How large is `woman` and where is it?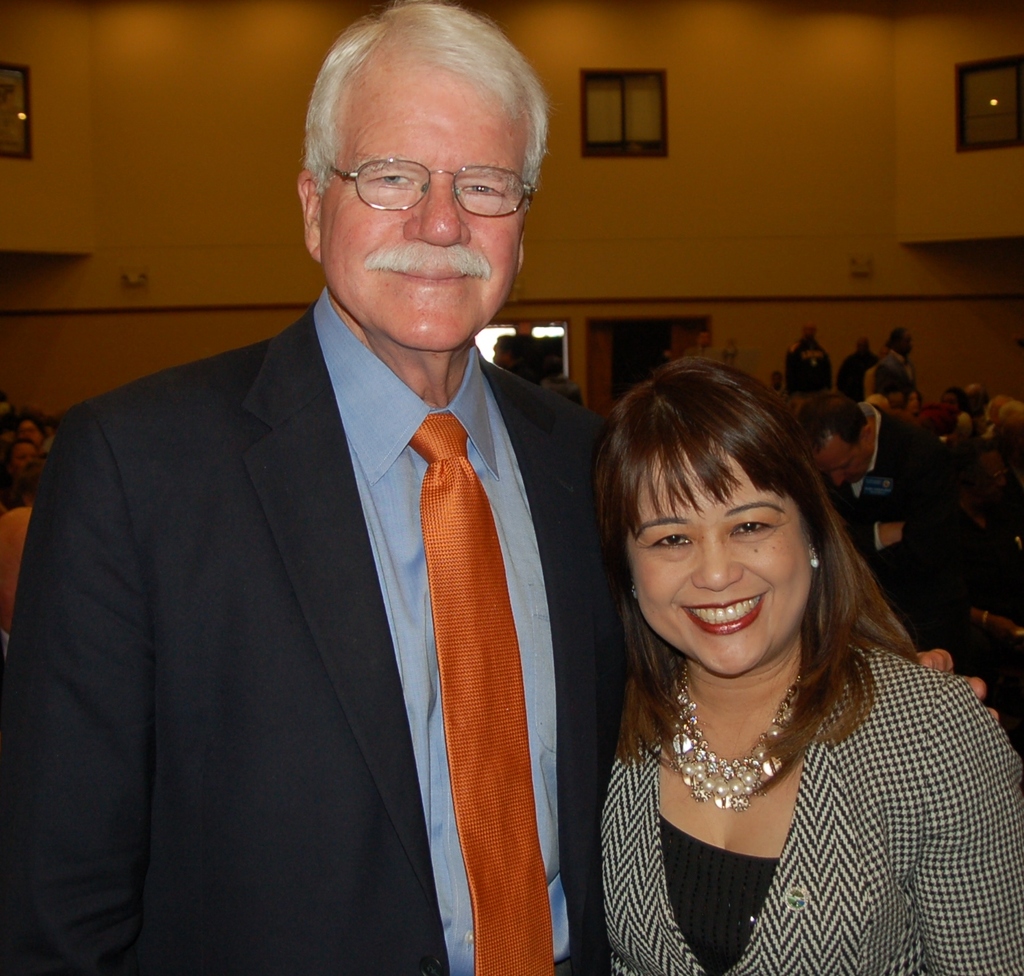
Bounding box: [x1=541, y1=375, x2=1001, y2=975].
